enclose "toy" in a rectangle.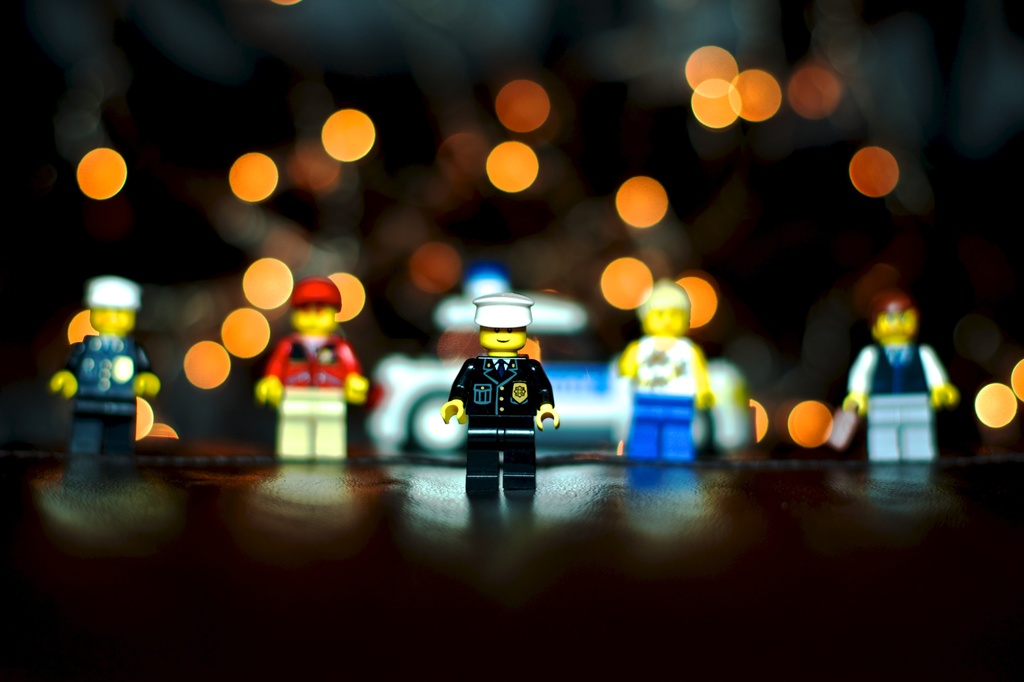
l=612, t=278, r=711, b=455.
